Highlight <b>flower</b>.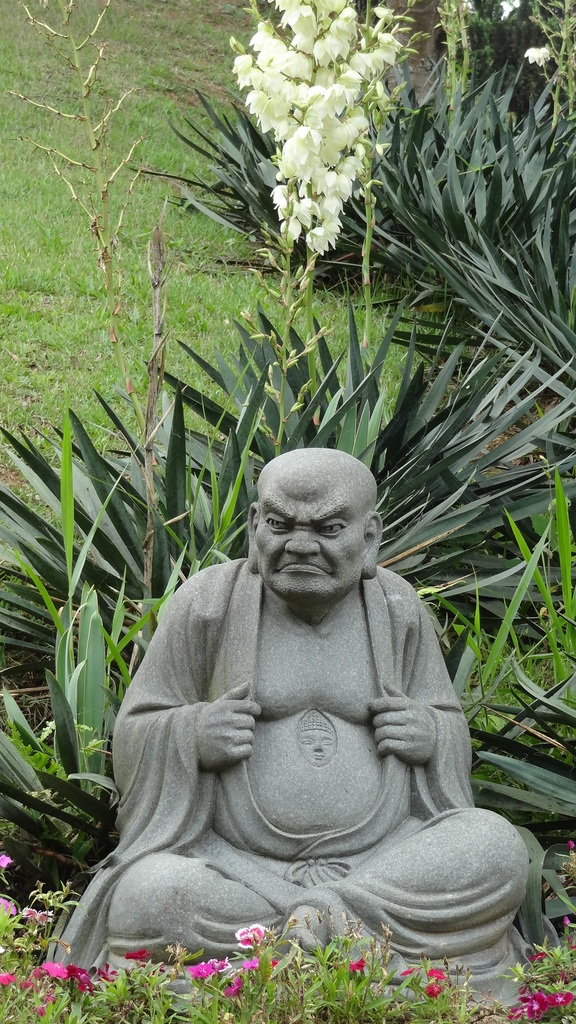
Highlighted region: bbox=[132, 942, 154, 960].
